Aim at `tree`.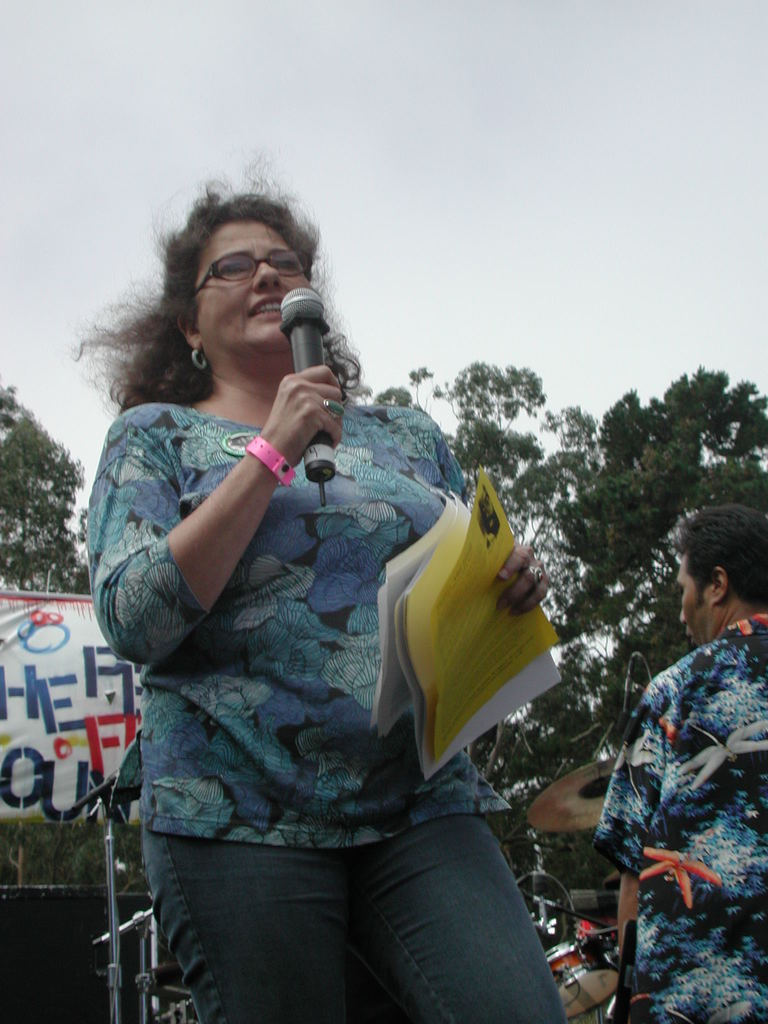
Aimed at [left=0, top=384, right=91, bottom=589].
